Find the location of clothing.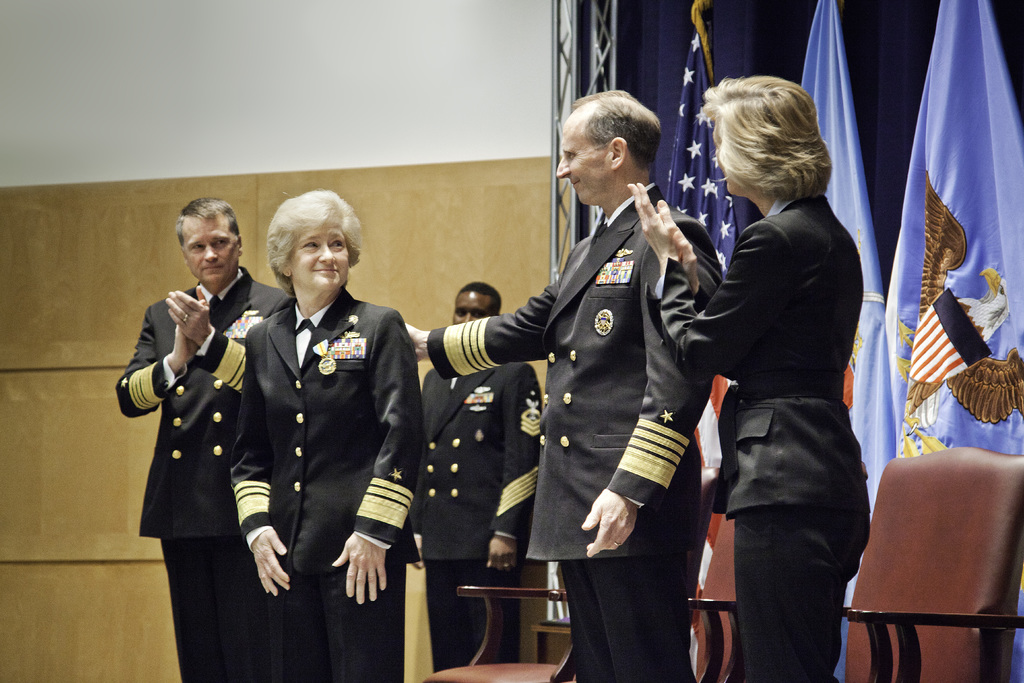
Location: [113,263,289,682].
